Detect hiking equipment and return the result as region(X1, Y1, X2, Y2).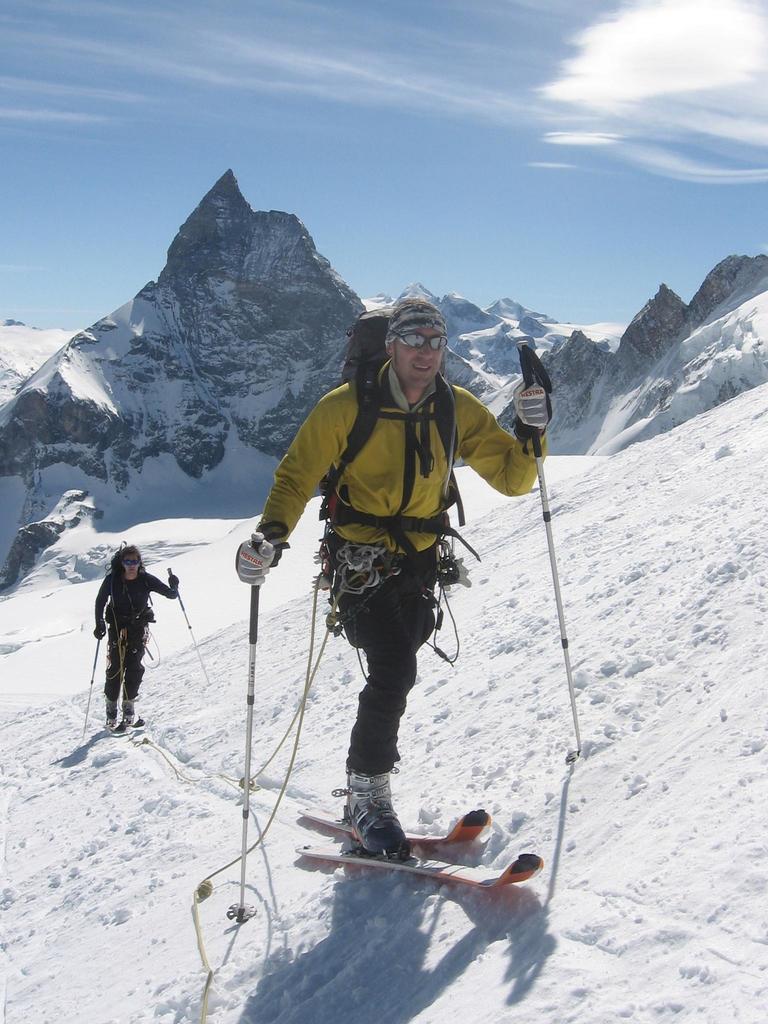
region(225, 531, 261, 920).
